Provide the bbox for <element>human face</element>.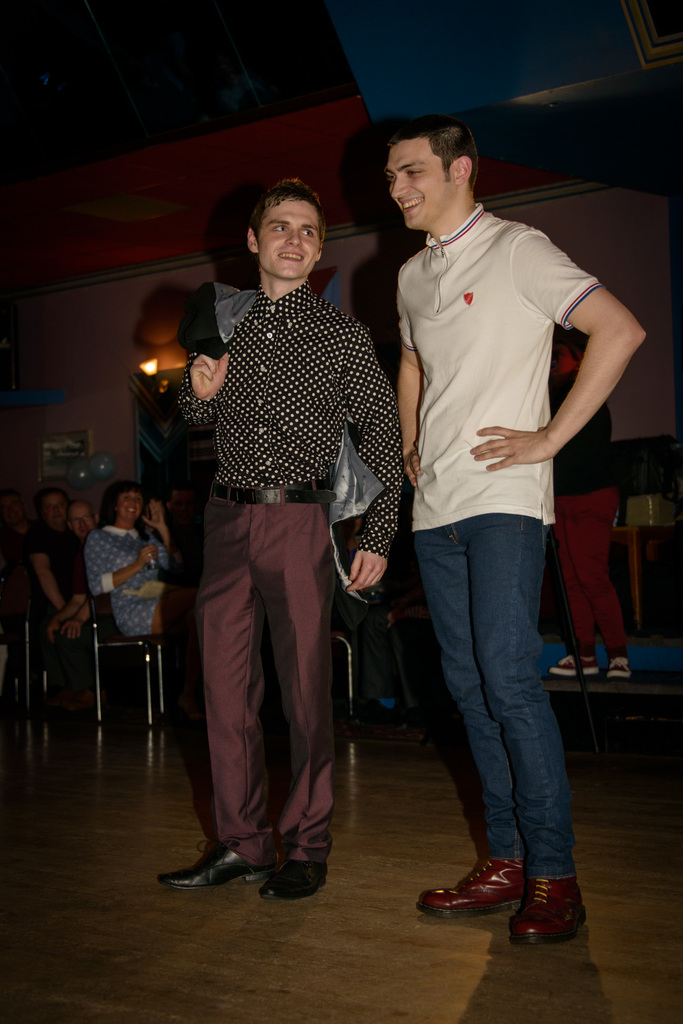
left=69, top=502, right=93, bottom=540.
